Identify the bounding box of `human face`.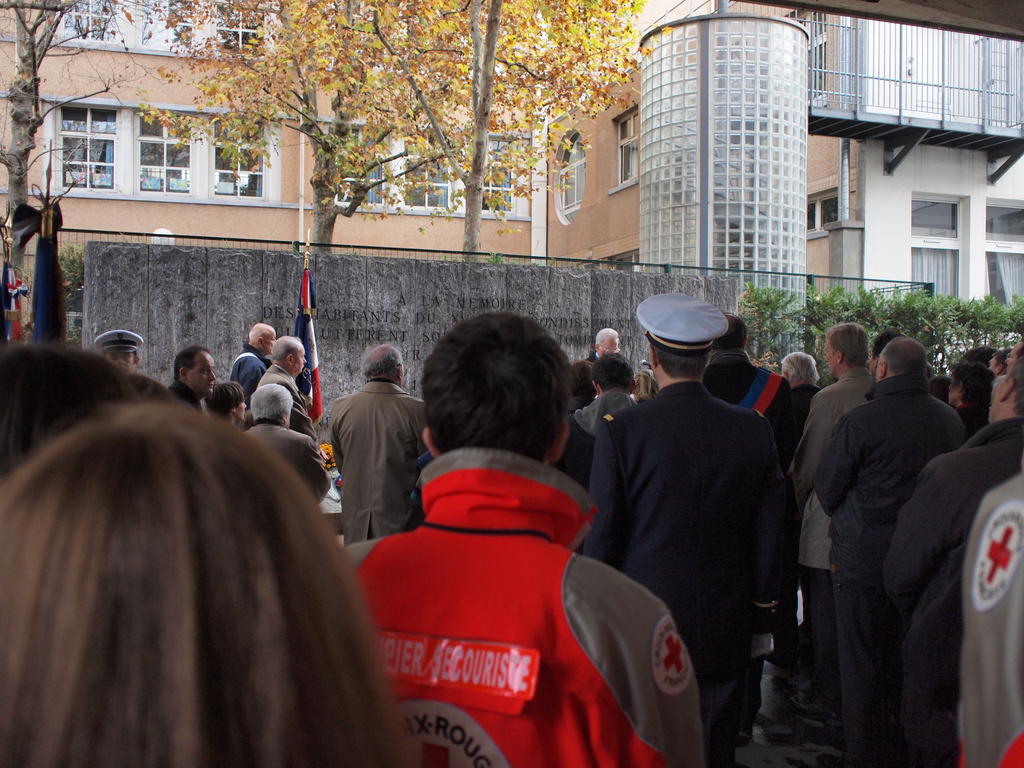
rect(867, 353, 877, 376).
